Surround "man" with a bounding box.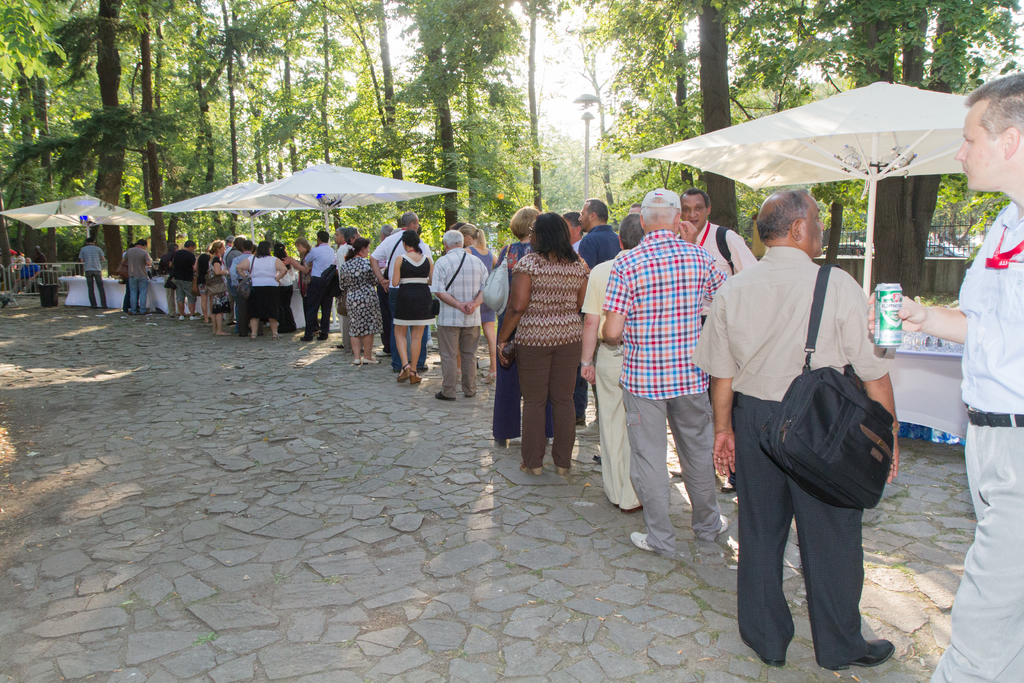
rect(226, 242, 261, 336).
